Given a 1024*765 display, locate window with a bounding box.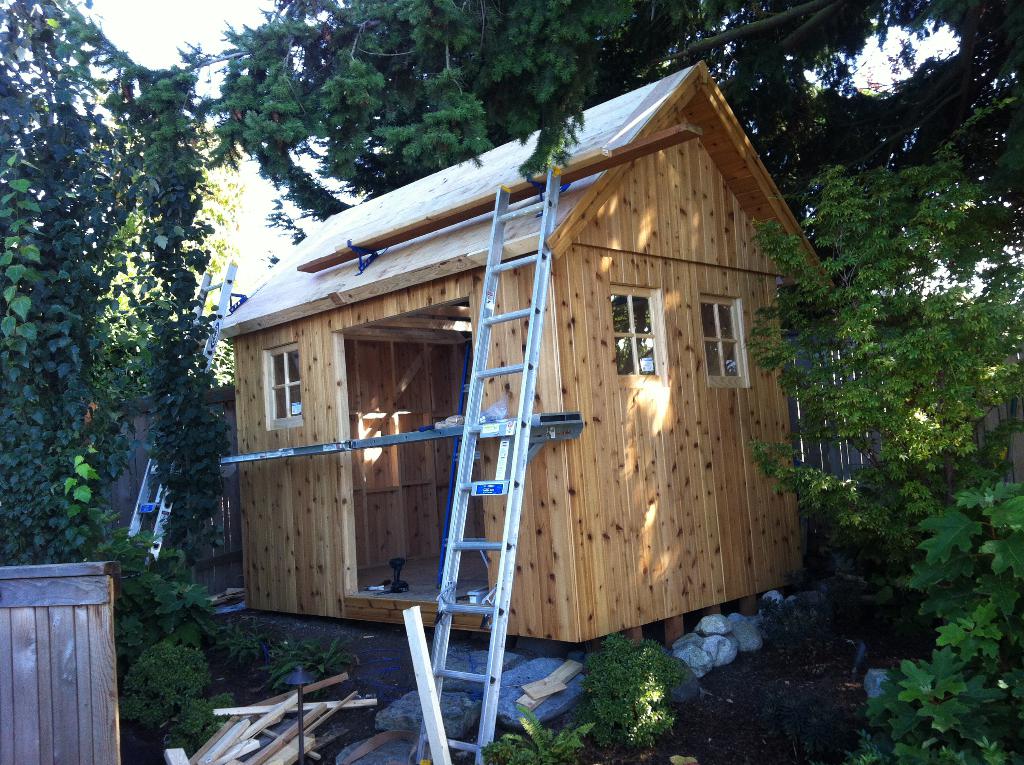
Located: locate(257, 344, 304, 434).
